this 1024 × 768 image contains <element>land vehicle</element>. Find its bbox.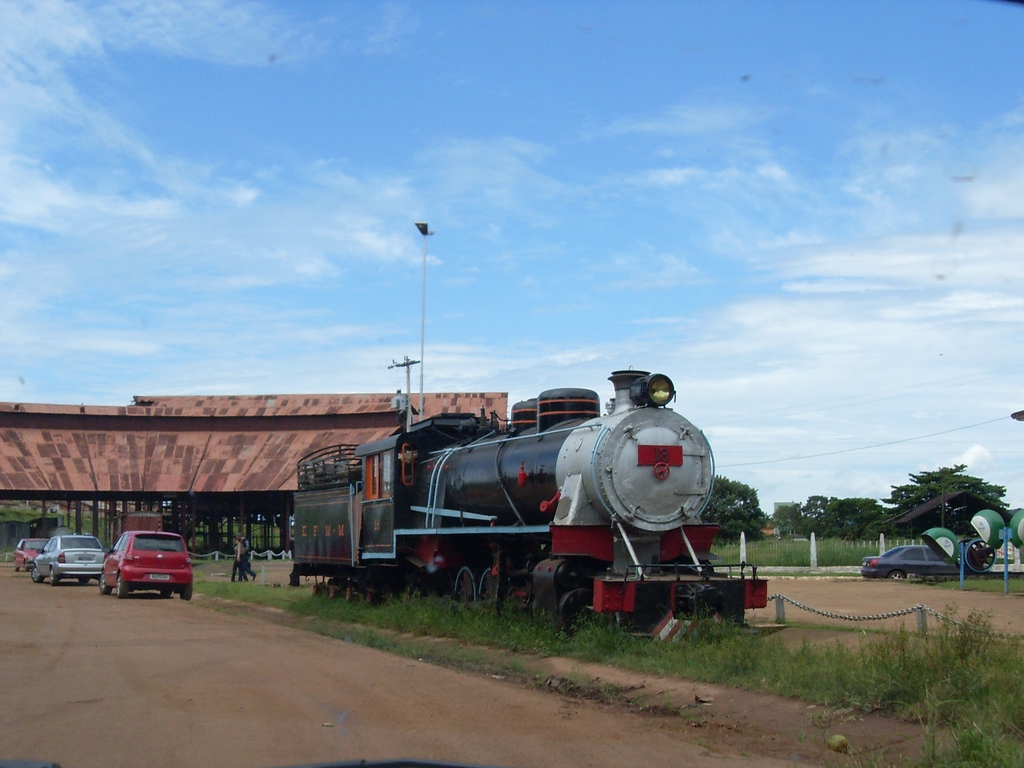
select_region(11, 537, 49, 575).
